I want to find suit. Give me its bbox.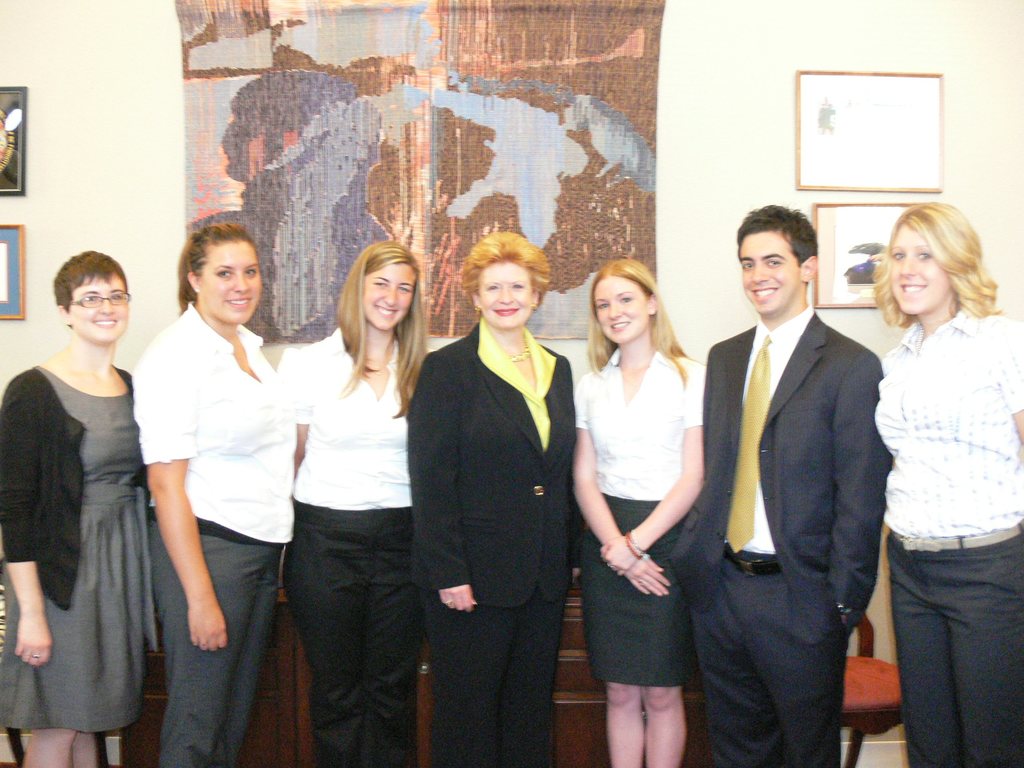
<box>668,166,892,767</box>.
